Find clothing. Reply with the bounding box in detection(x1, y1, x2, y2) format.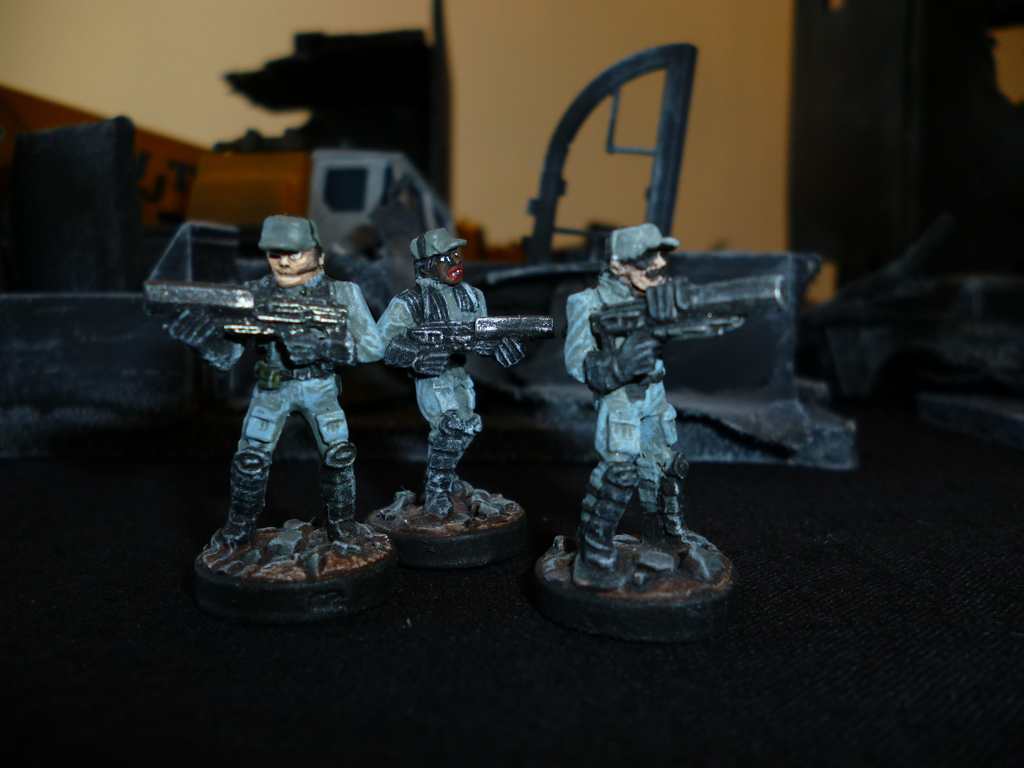
detection(375, 269, 489, 504).
